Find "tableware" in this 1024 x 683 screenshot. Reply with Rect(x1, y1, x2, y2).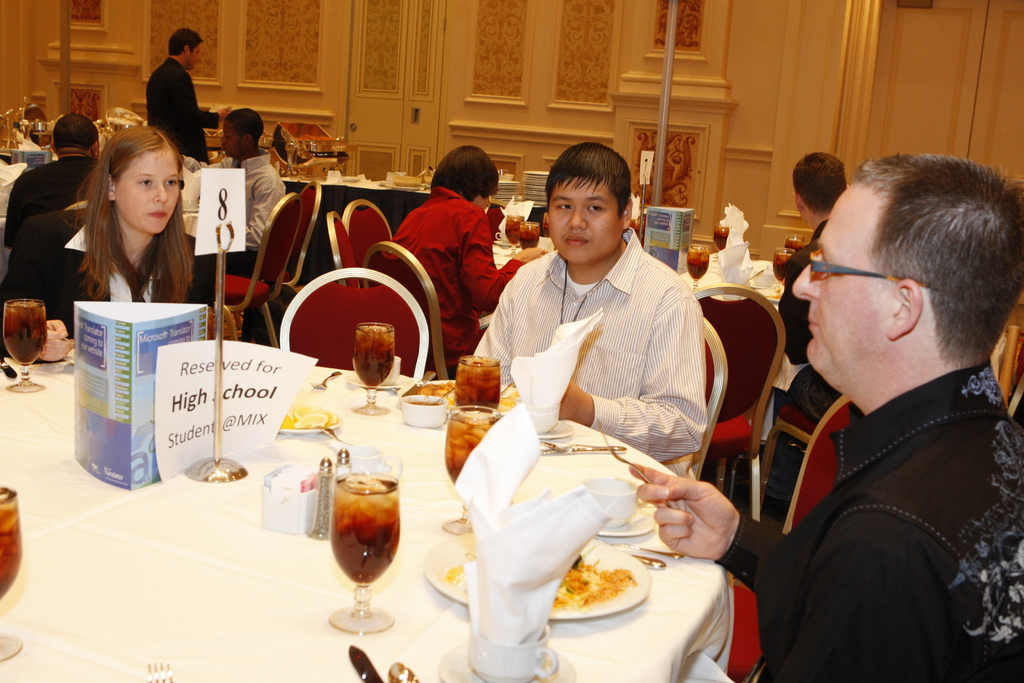
Rect(276, 401, 345, 436).
